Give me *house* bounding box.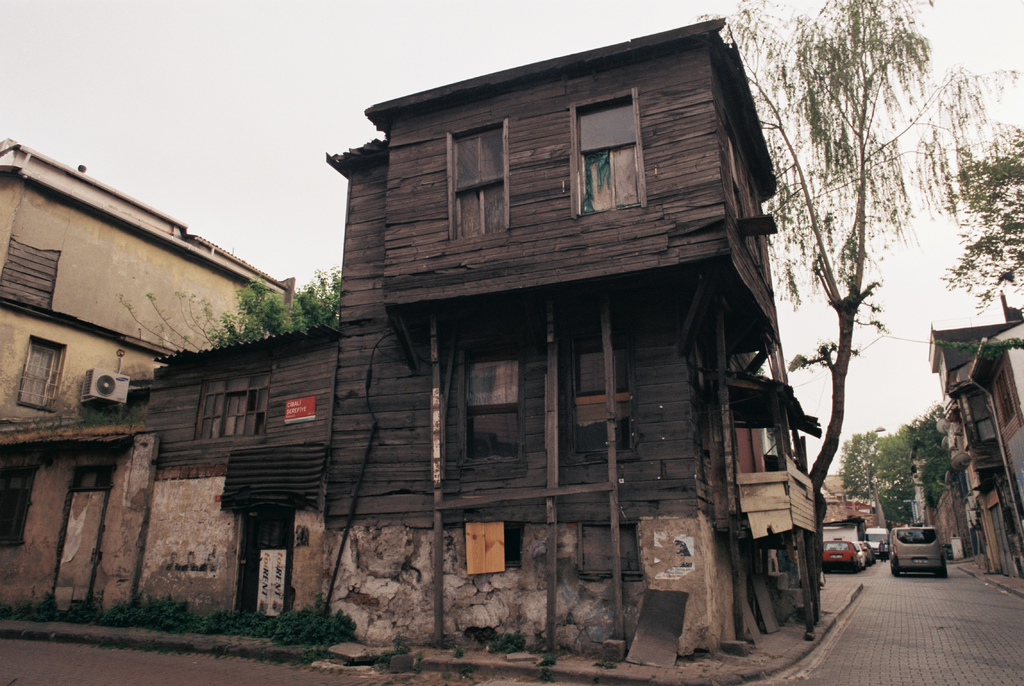
906,287,1023,586.
